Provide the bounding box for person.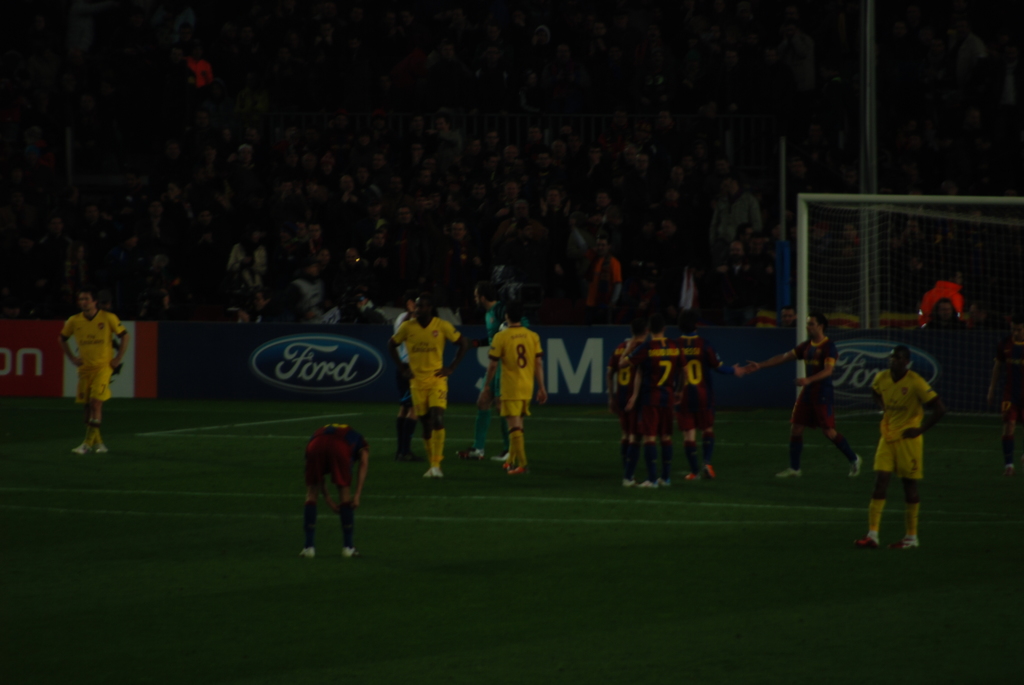
x1=394 y1=297 x2=419 y2=462.
